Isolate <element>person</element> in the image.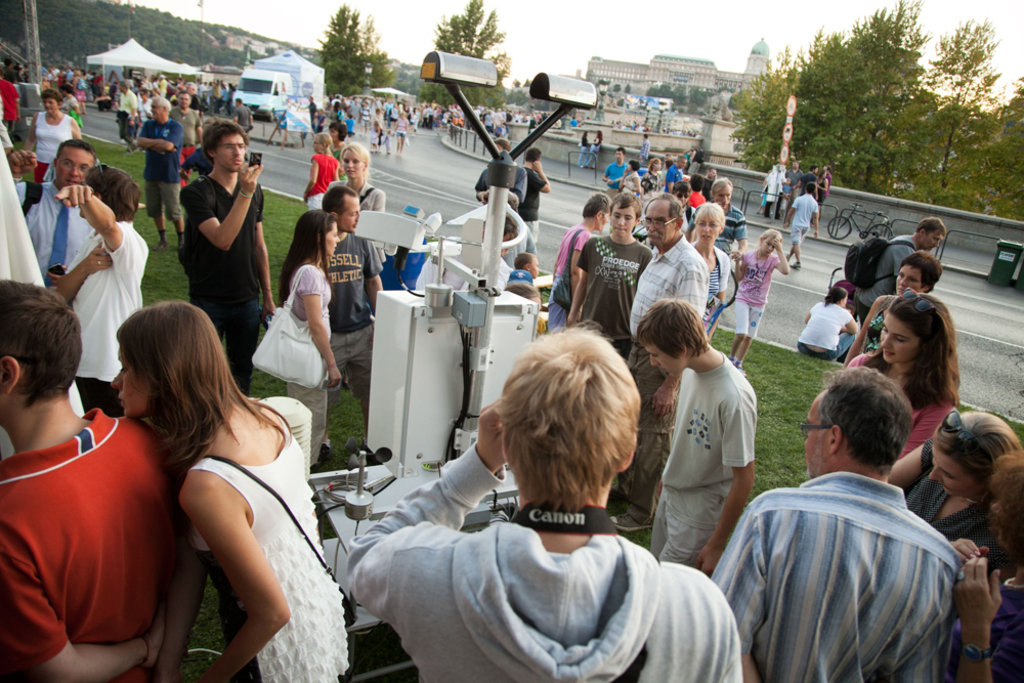
Isolated region: 20, 142, 104, 282.
